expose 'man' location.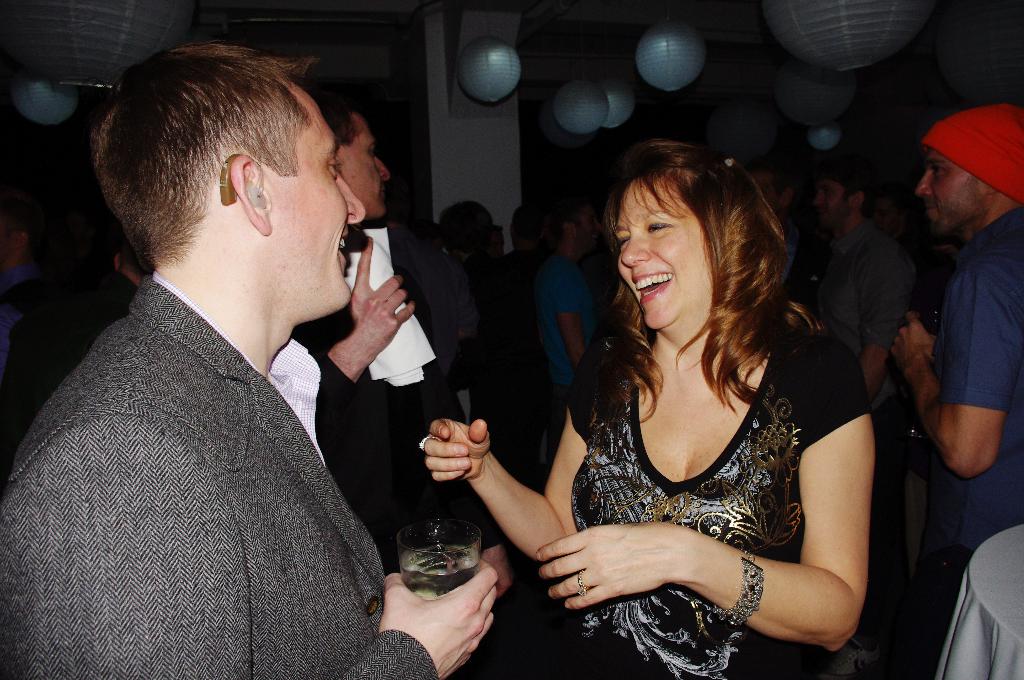
Exposed at (812, 162, 918, 409).
